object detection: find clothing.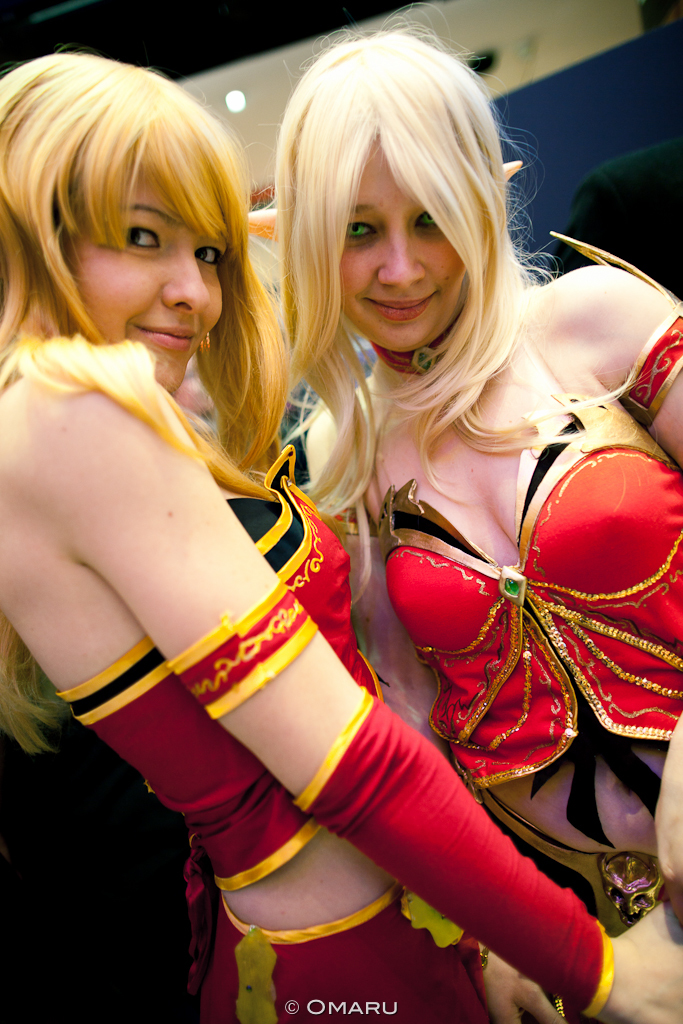
crop(368, 396, 682, 799).
